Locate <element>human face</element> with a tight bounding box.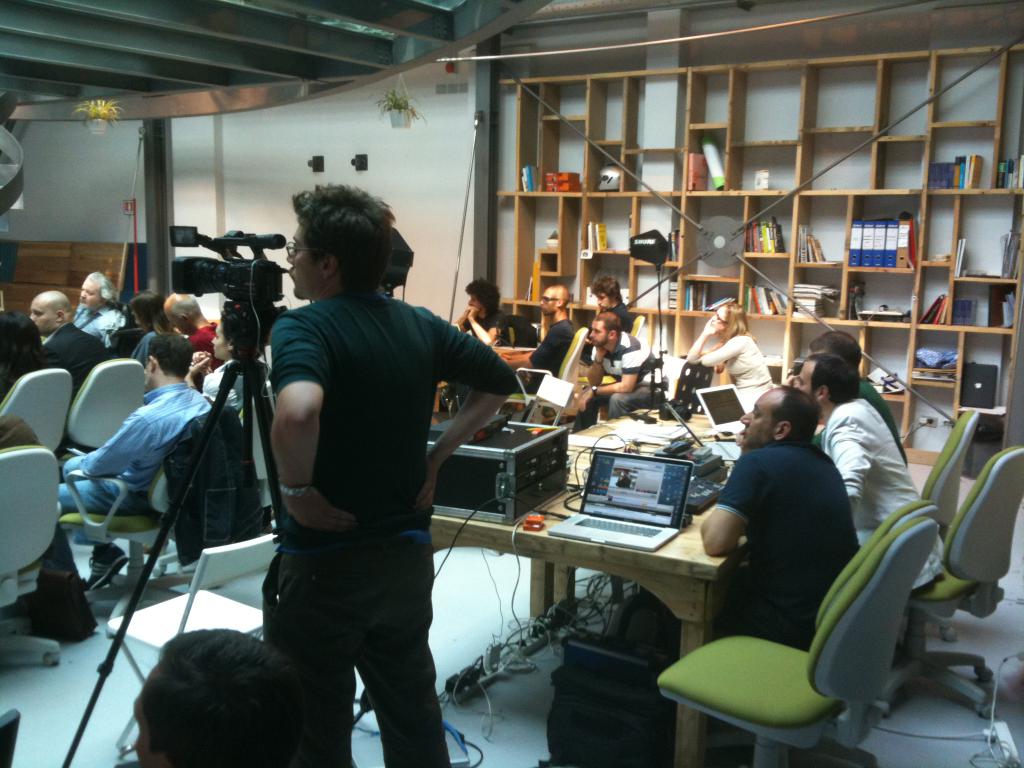
(598,294,611,309).
